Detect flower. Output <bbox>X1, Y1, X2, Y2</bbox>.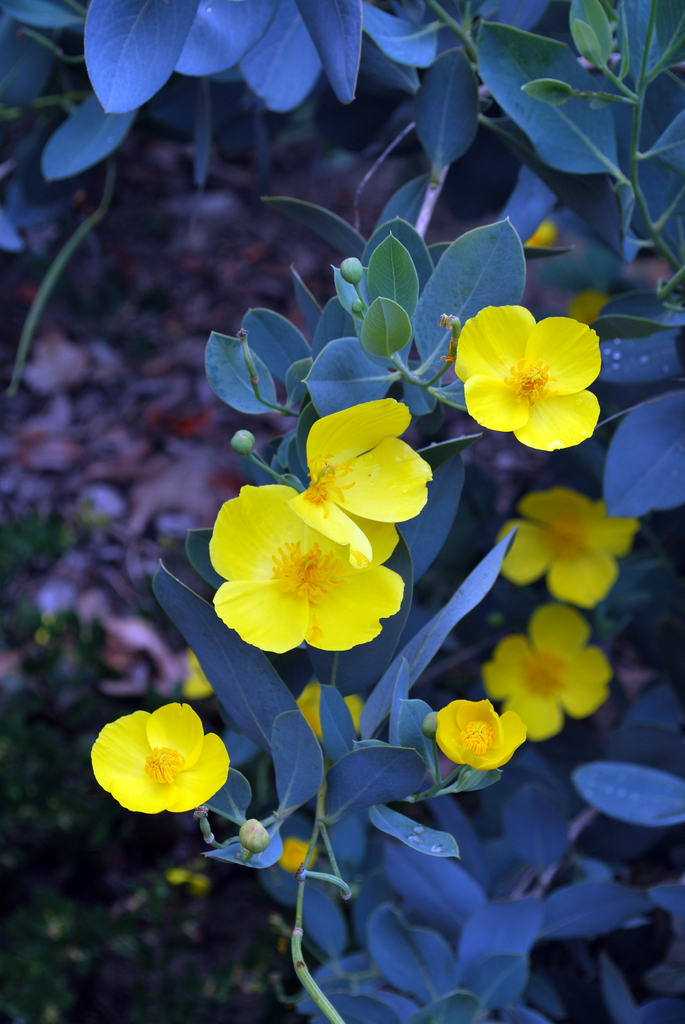
<bbox>88, 698, 235, 819</bbox>.
